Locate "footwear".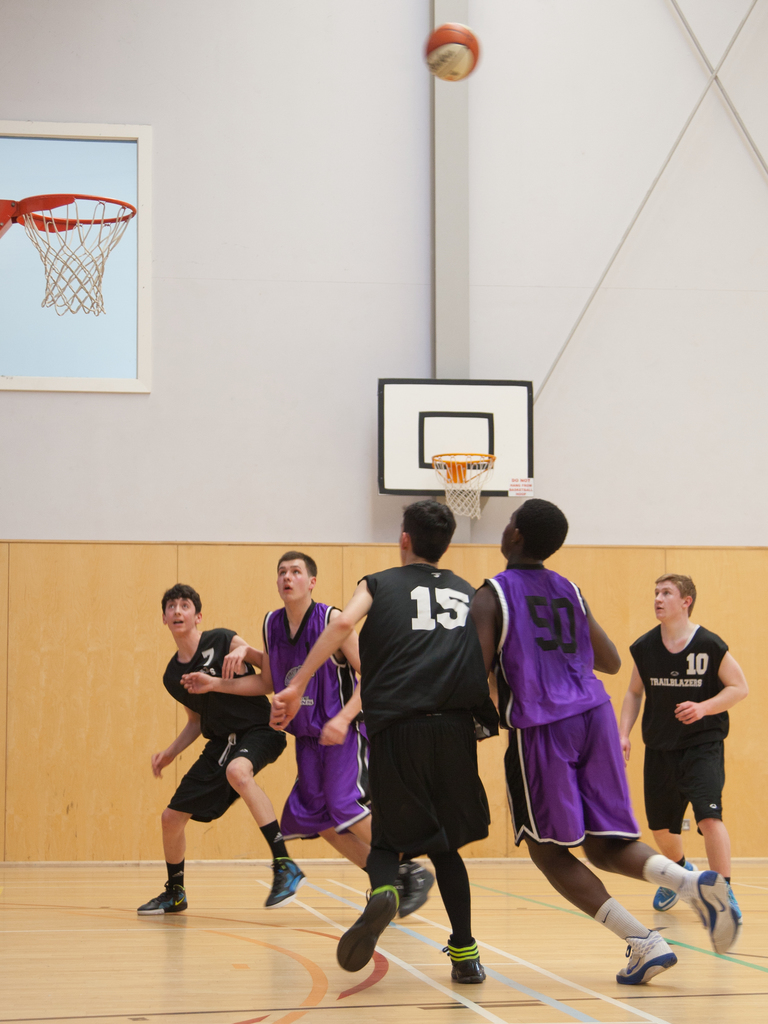
Bounding box: bbox=[329, 882, 410, 968].
